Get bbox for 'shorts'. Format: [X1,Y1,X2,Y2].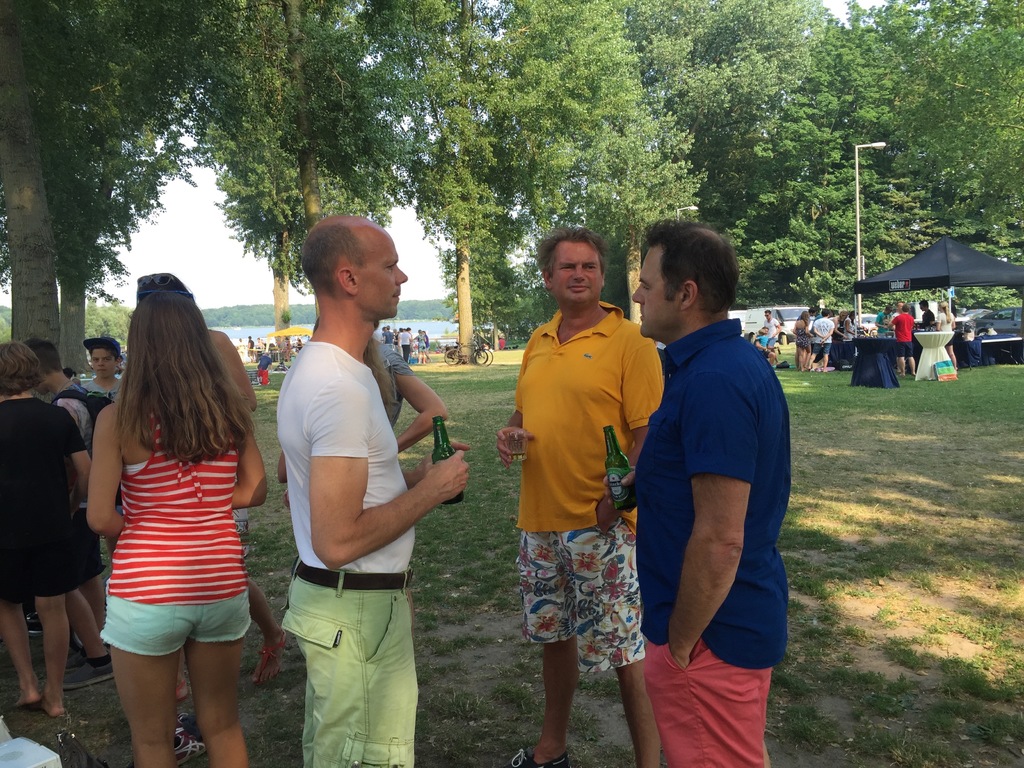
[836,332,858,360].
